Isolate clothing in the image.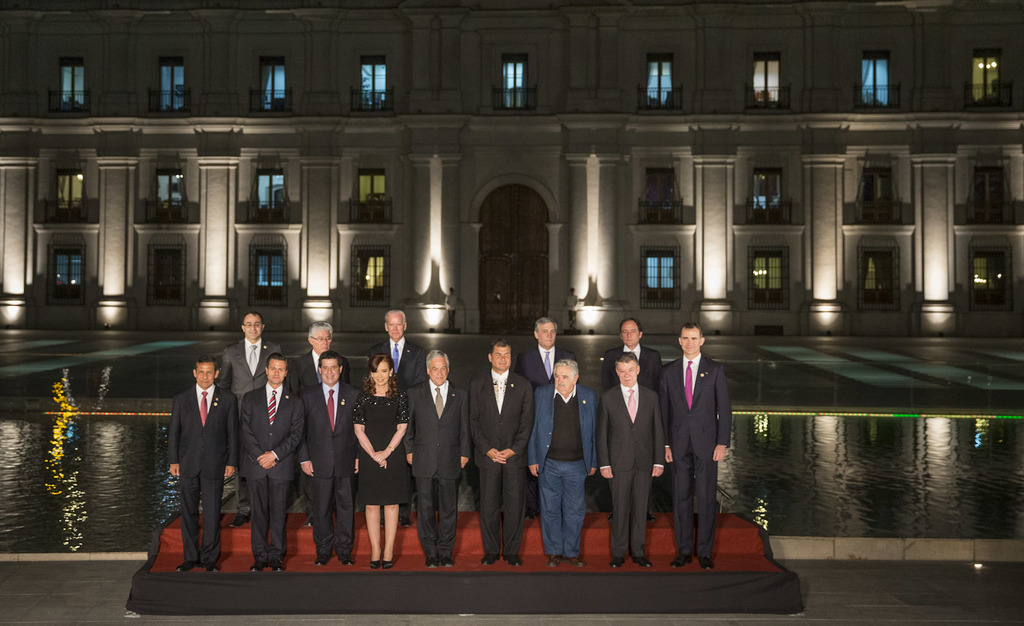
Isolated region: [516,339,577,387].
